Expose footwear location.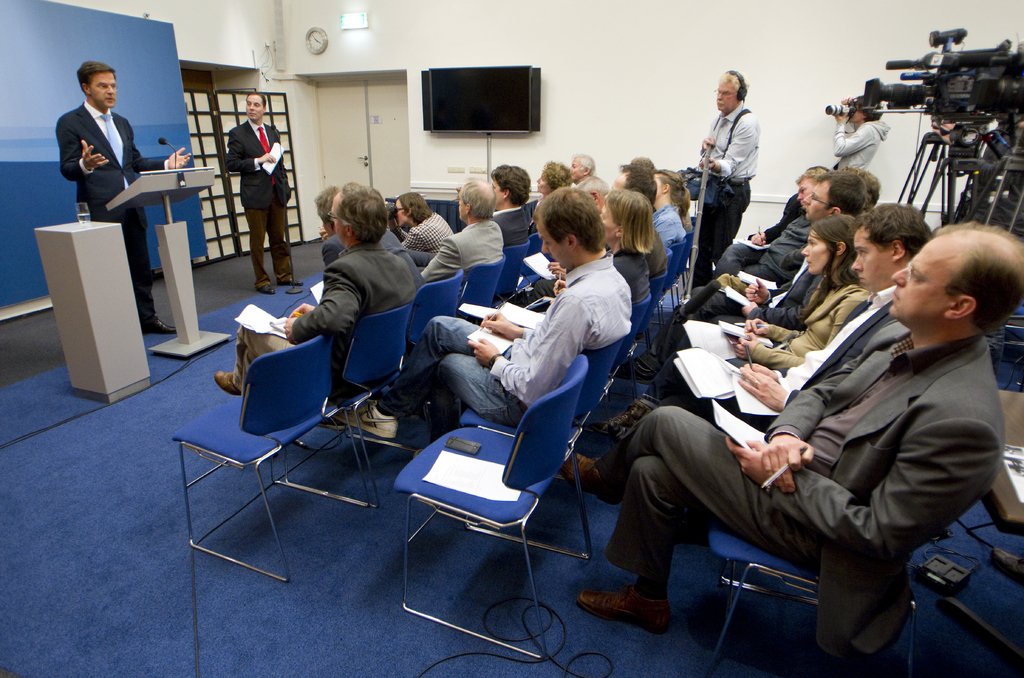
Exposed at detection(339, 396, 394, 438).
